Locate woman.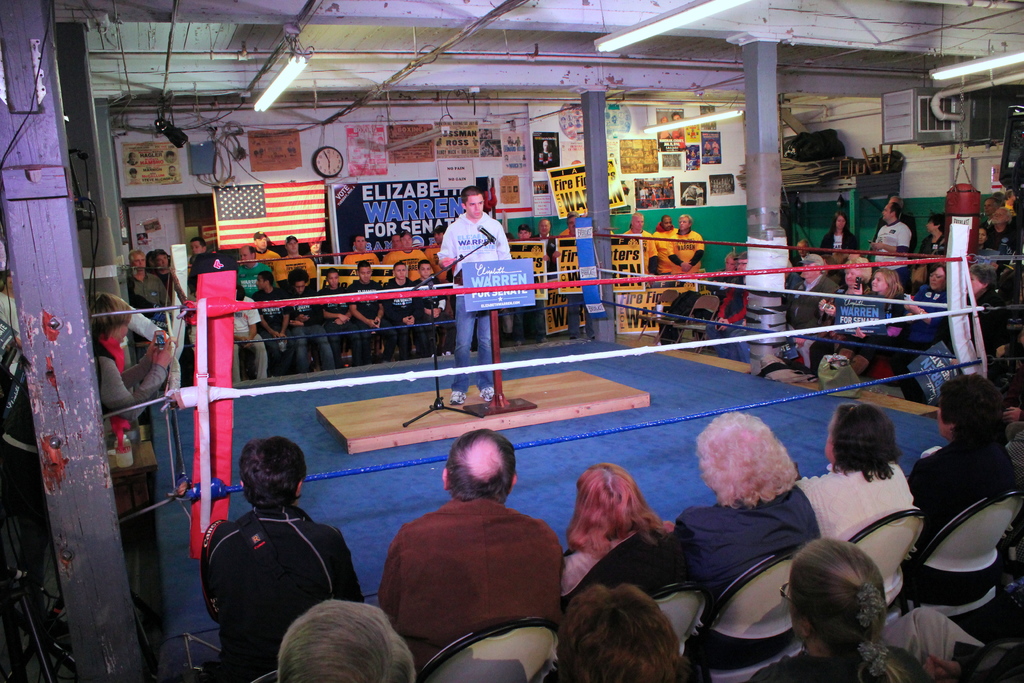
Bounding box: box=[812, 256, 875, 370].
